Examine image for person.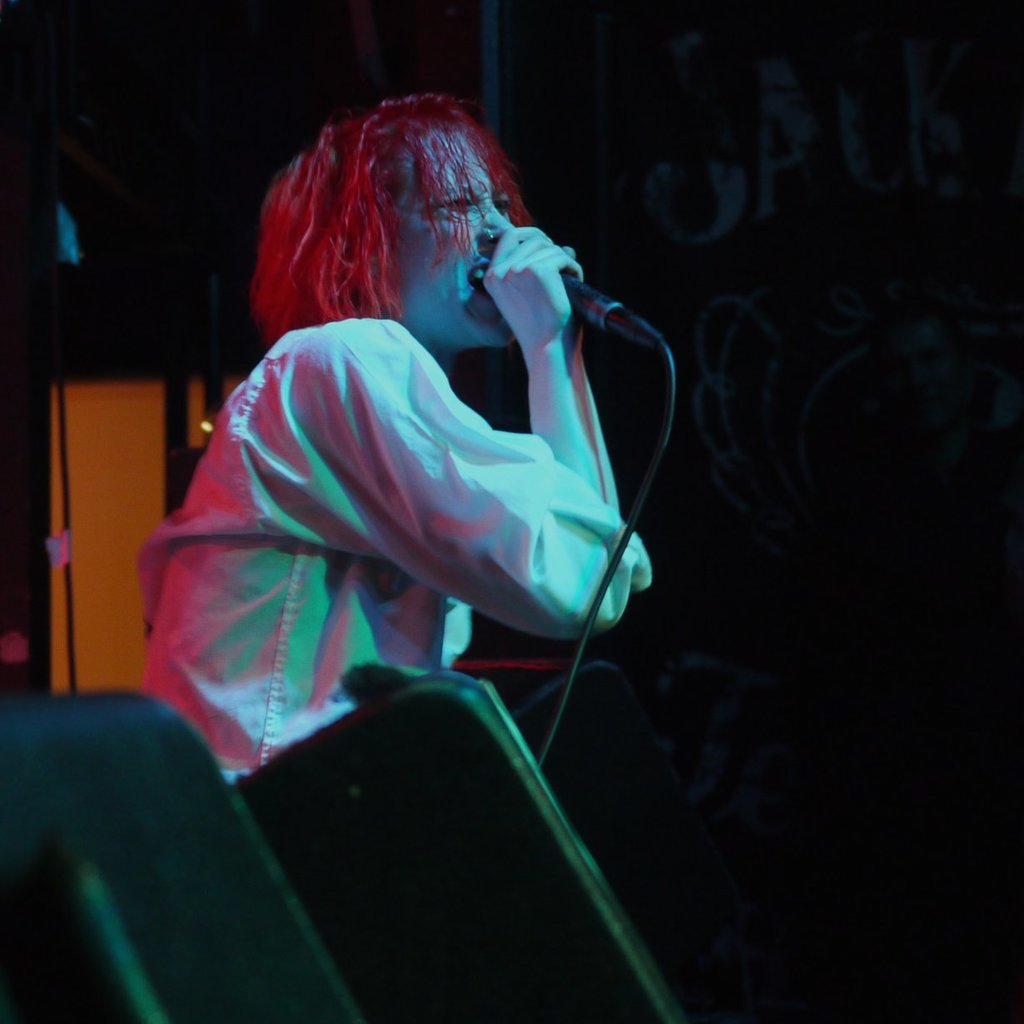
Examination result: <region>147, 74, 675, 857</region>.
